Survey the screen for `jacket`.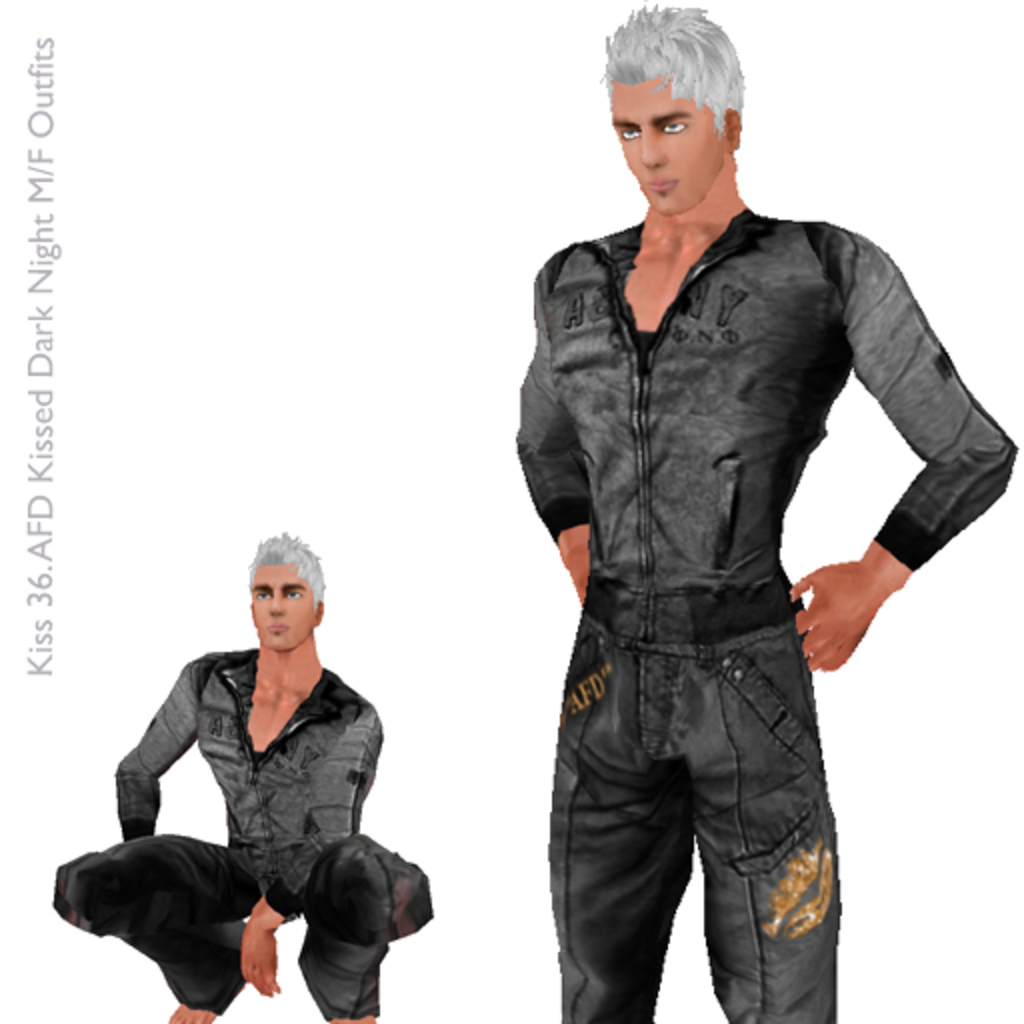
Survey found: locate(518, 206, 1020, 642).
